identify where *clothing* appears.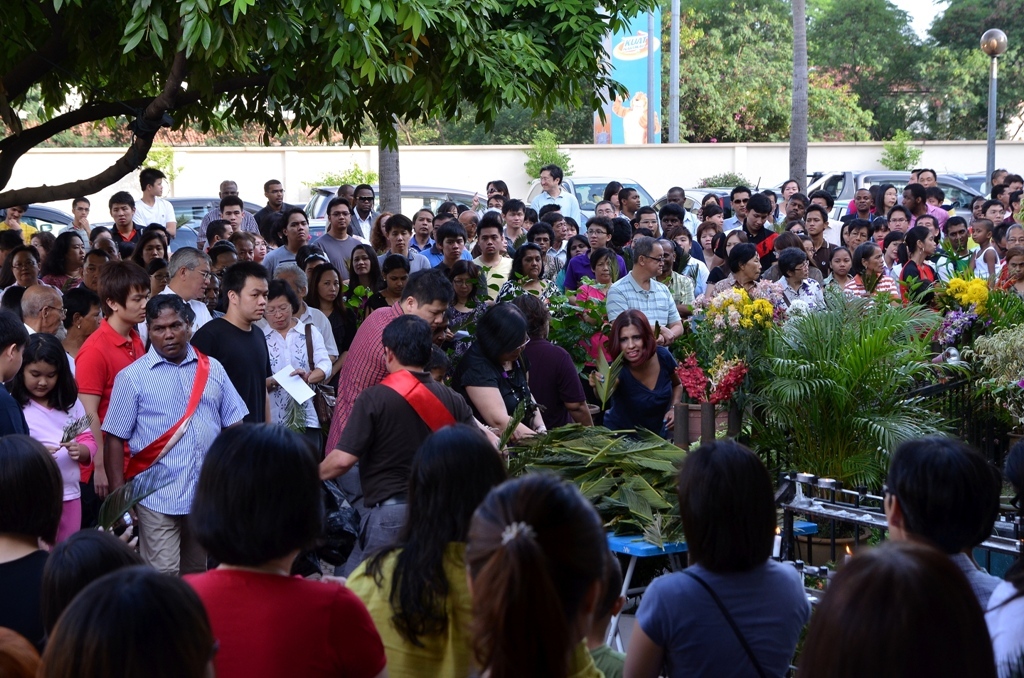
Appears at <region>99, 343, 251, 512</region>.
